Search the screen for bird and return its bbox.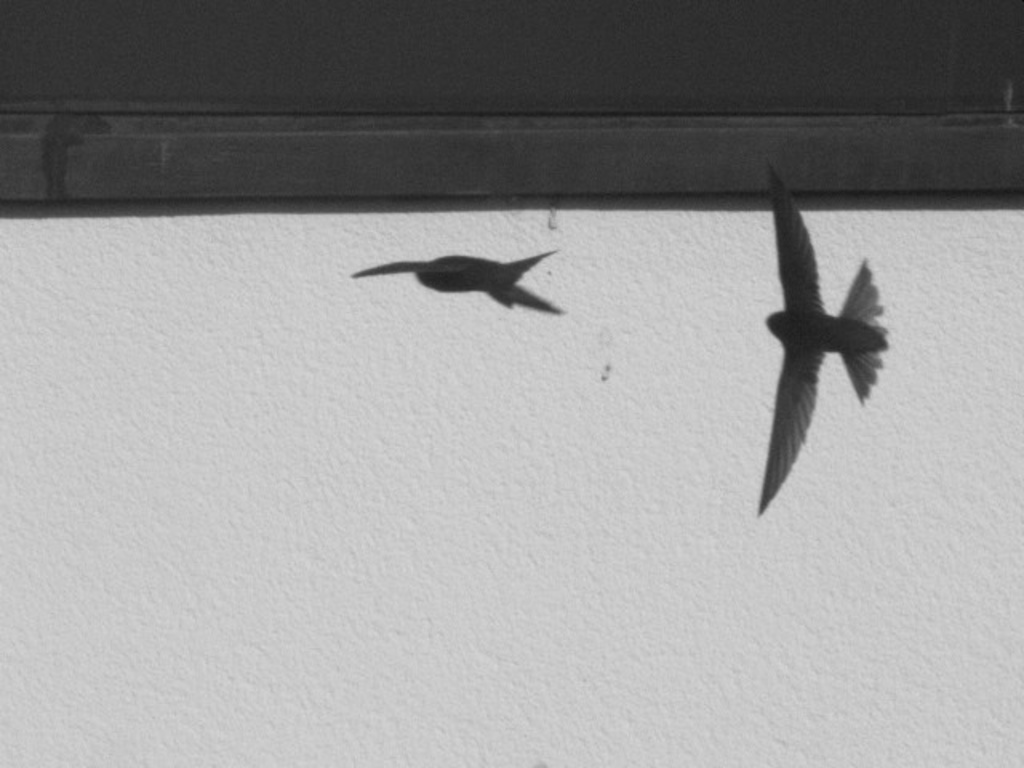
Found: <box>349,251,558,318</box>.
